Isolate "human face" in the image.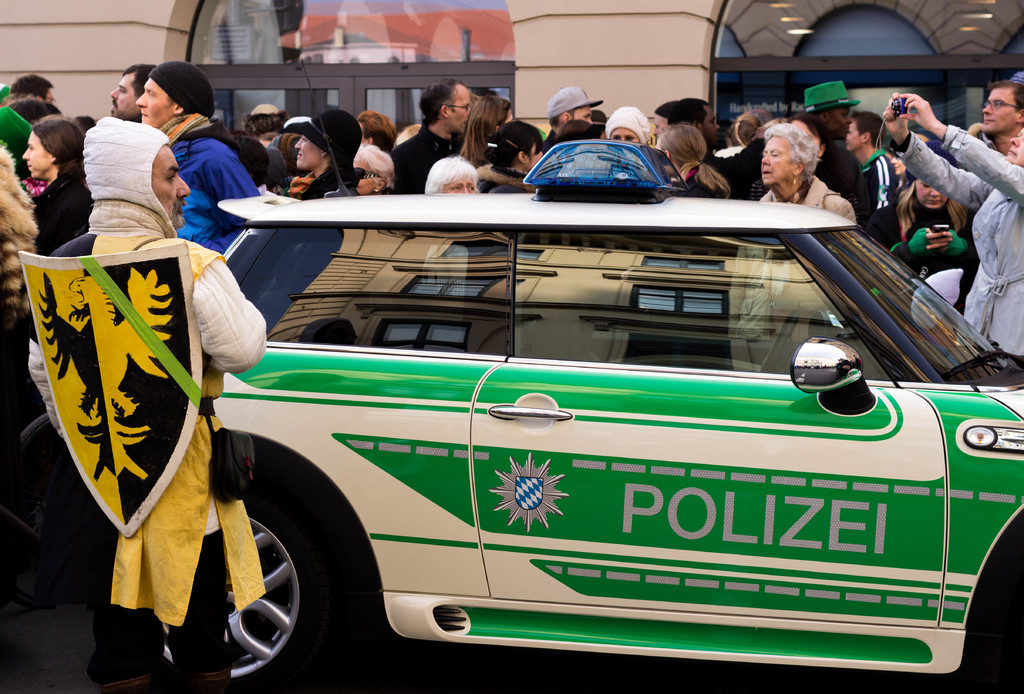
Isolated region: <bbox>826, 102, 846, 131</bbox>.
